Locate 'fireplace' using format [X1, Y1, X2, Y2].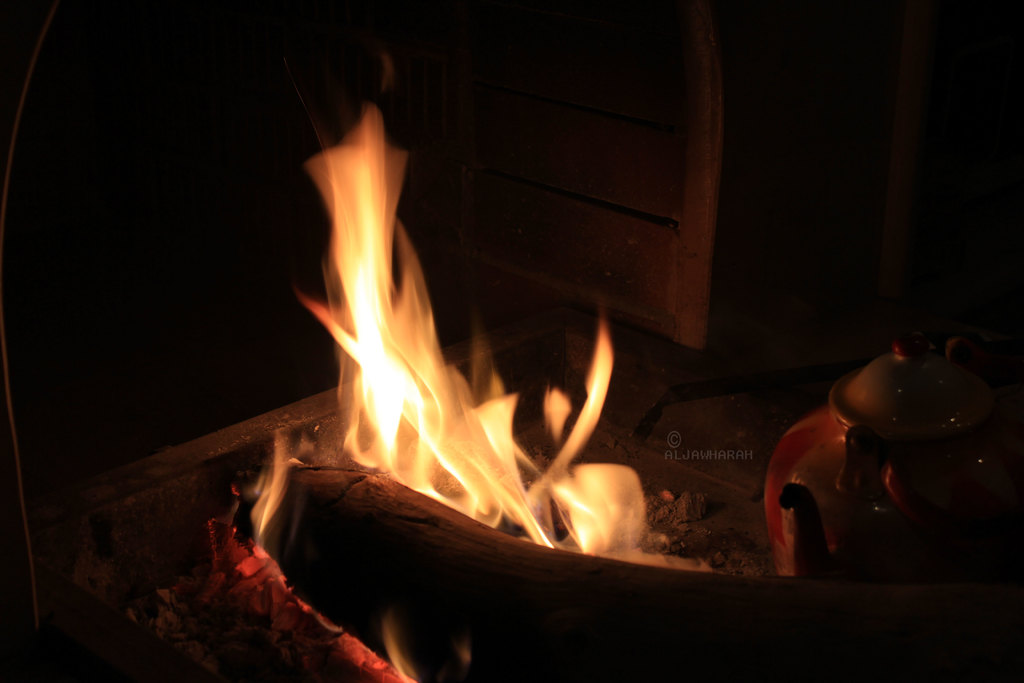
[0, 0, 1023, 682].
